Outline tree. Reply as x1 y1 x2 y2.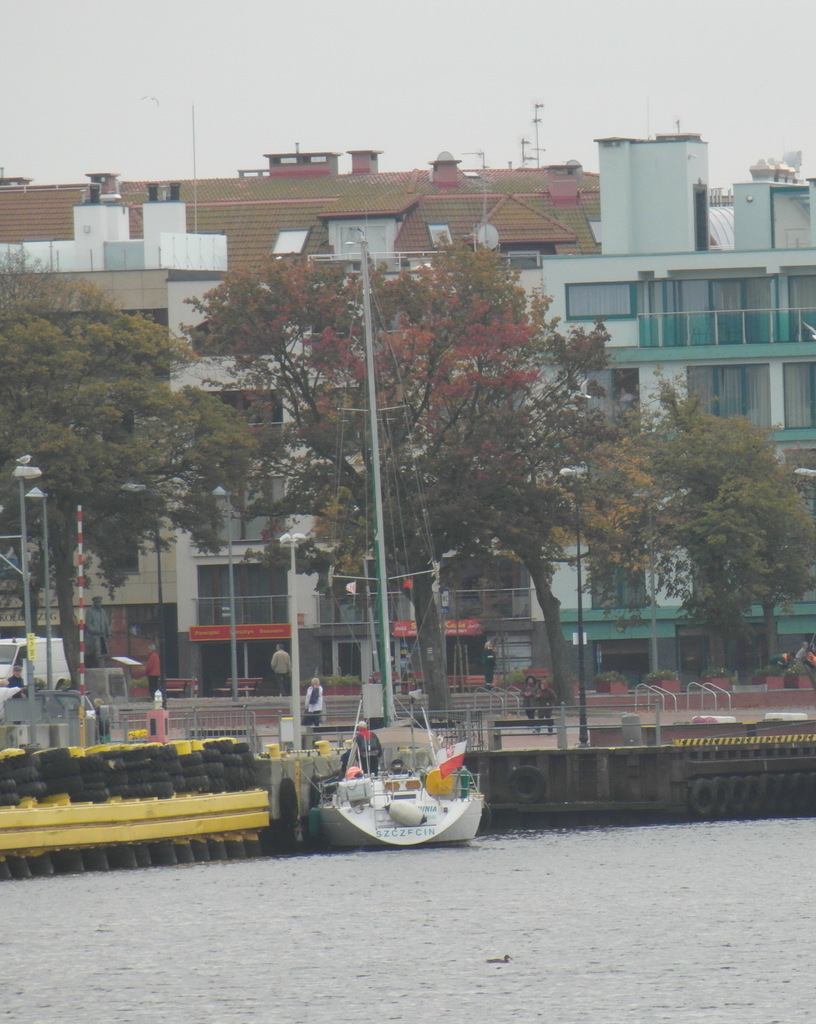
394 287 640 695.
